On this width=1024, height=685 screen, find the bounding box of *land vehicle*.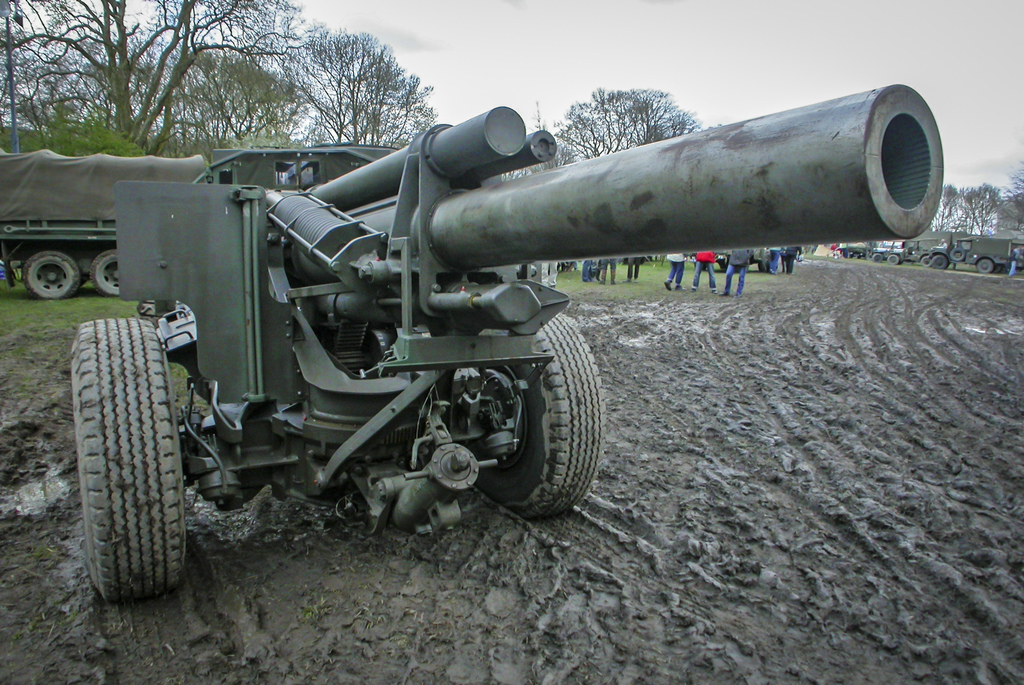
Bounding box: bbox(927, 234, 1023, 270).
